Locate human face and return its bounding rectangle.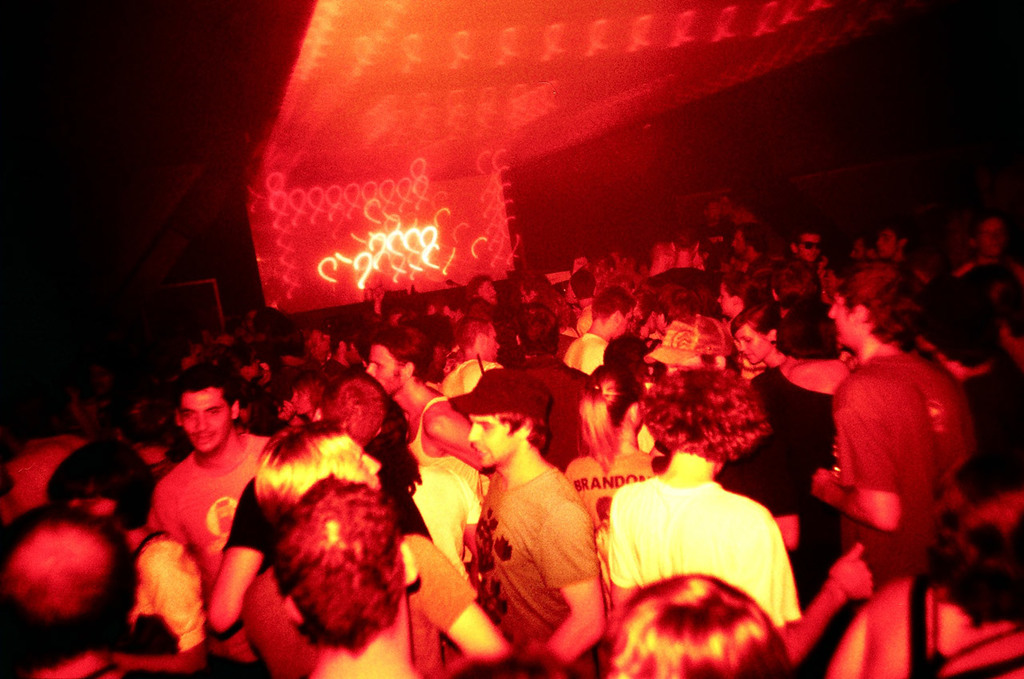
[left=475, top=286, right=499, bottom=306].
